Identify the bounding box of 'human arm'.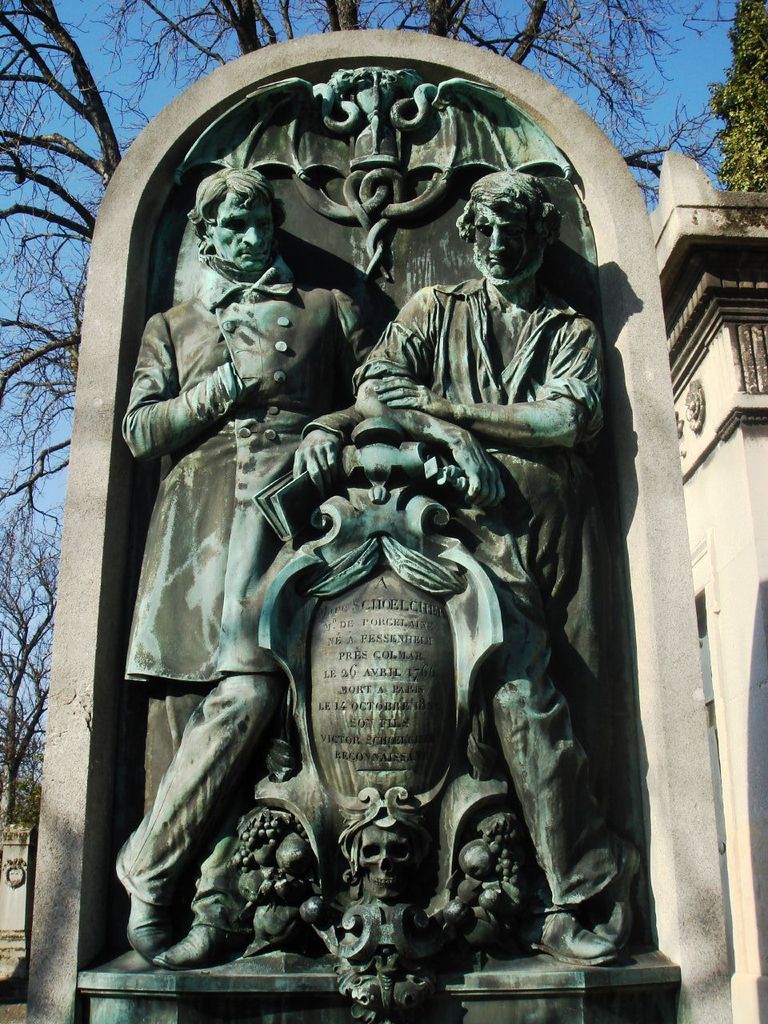
l=350, t=295, r=510, b=501.
